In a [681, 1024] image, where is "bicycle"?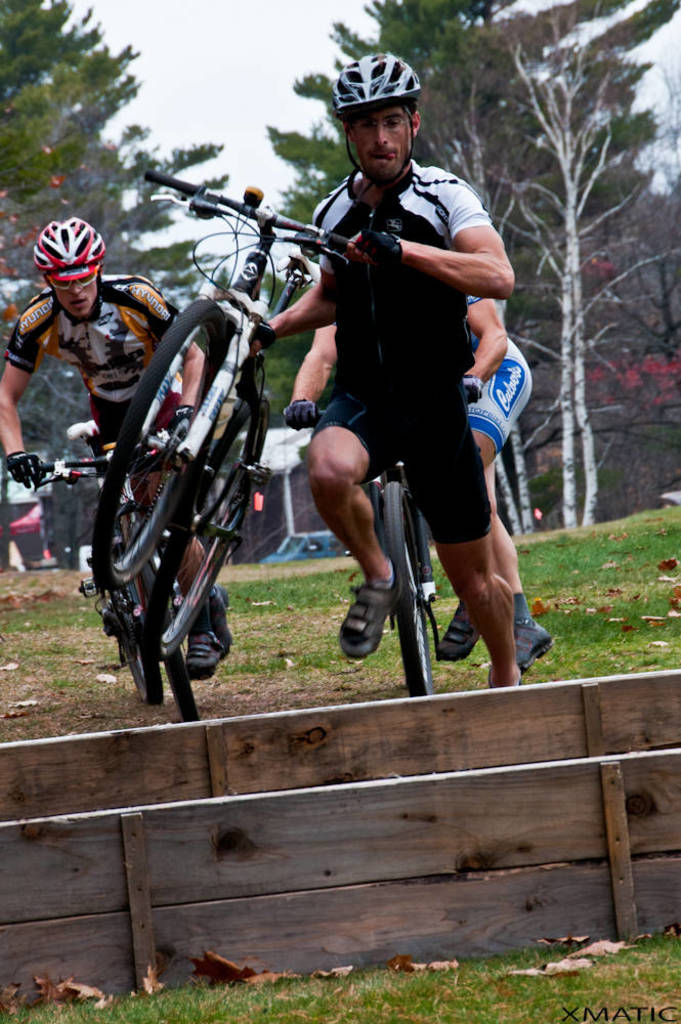
[25,435,205,722].
